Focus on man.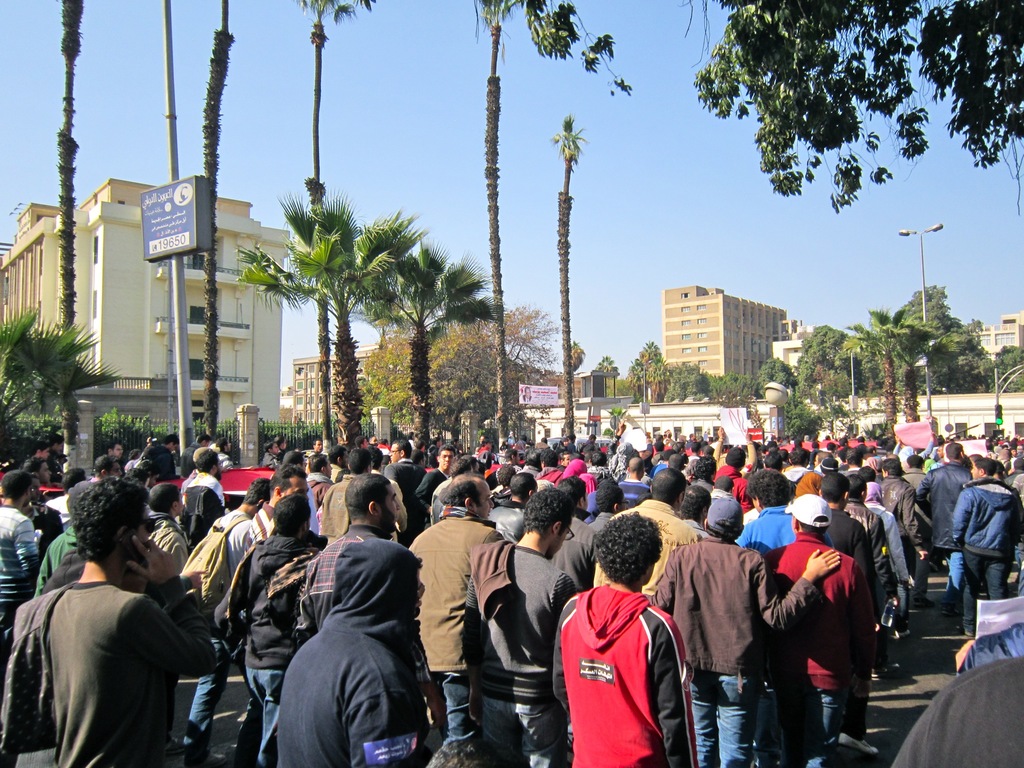
Focused at x1=383, y1=438, x2=426, y2=544.
